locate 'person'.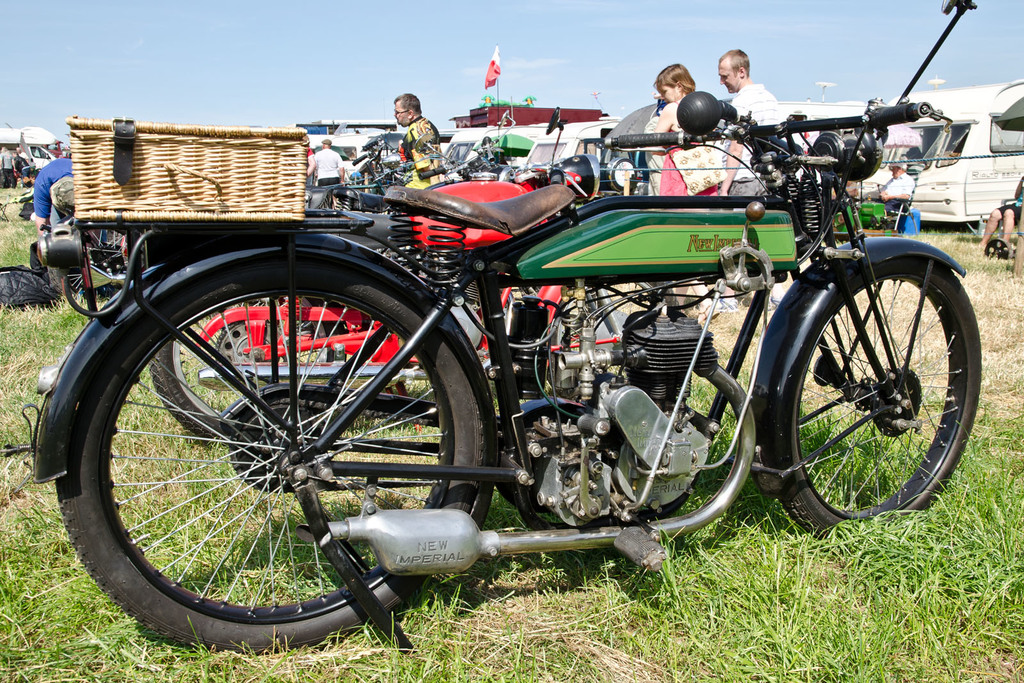
Bounding box: (left=391, top=92, right=457, bottom=169).
